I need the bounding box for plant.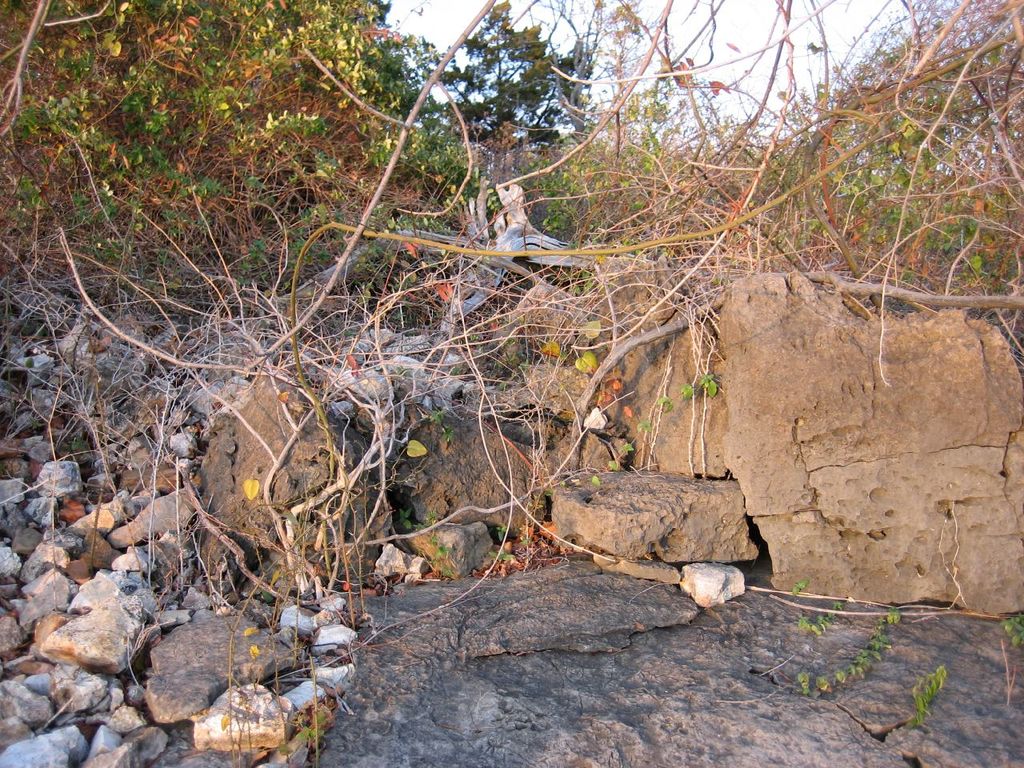
Here it is: x1=909, y1=659, x2=947, y2=735.
